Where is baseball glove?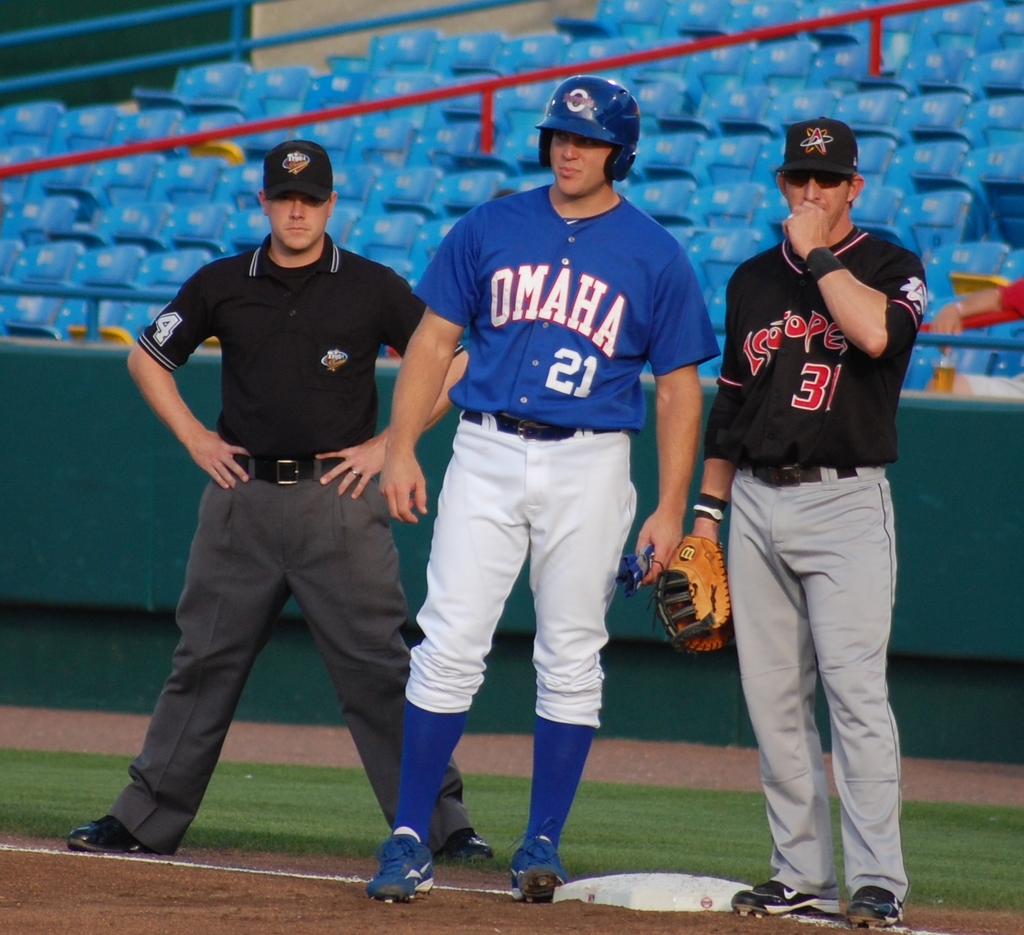
BBox(647, 534, 739, 651).
